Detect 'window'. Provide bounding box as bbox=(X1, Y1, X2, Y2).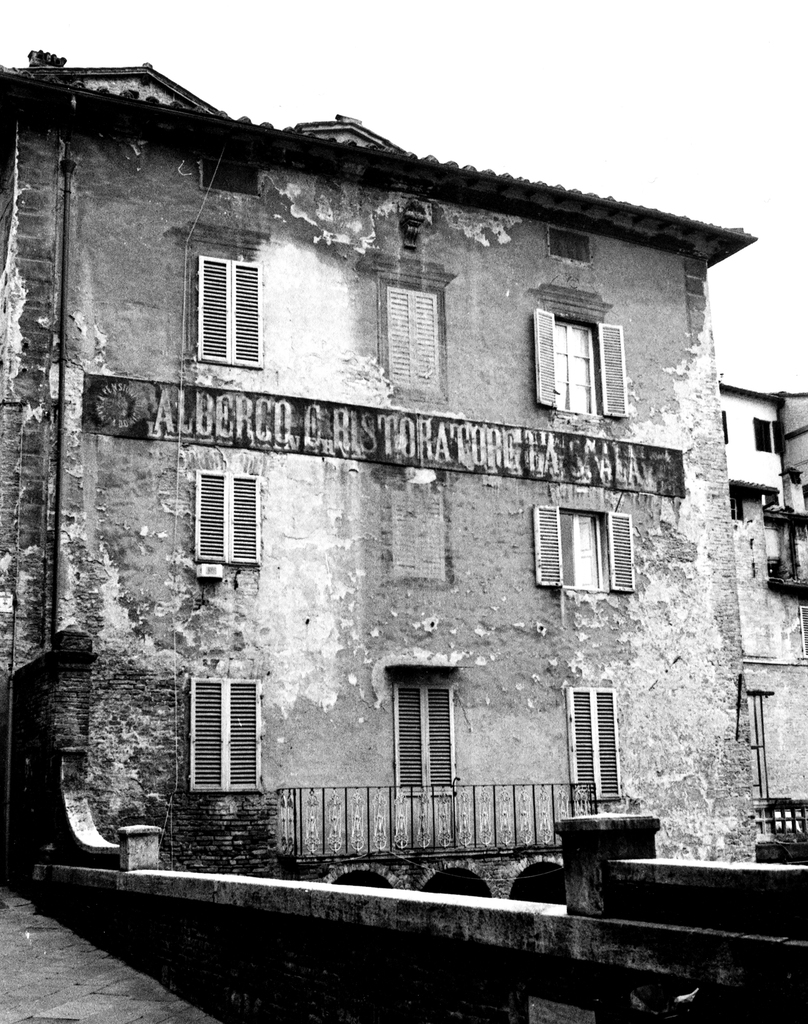
bbox=(199, 256, 260, 370).
